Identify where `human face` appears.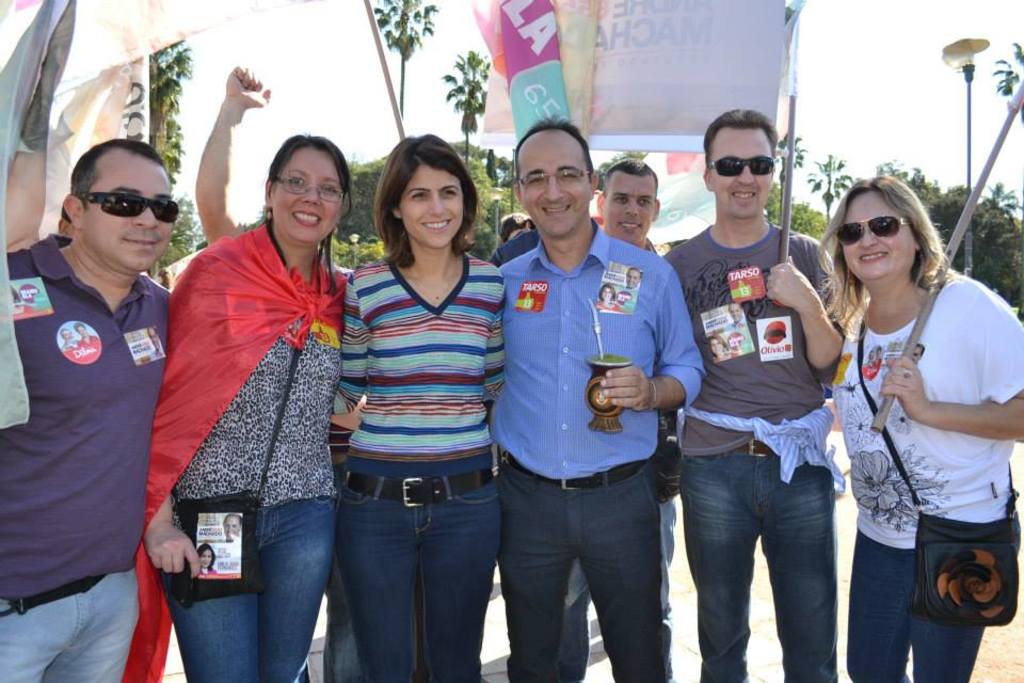
Appears at bbox=(274, 147, 343, 242).
